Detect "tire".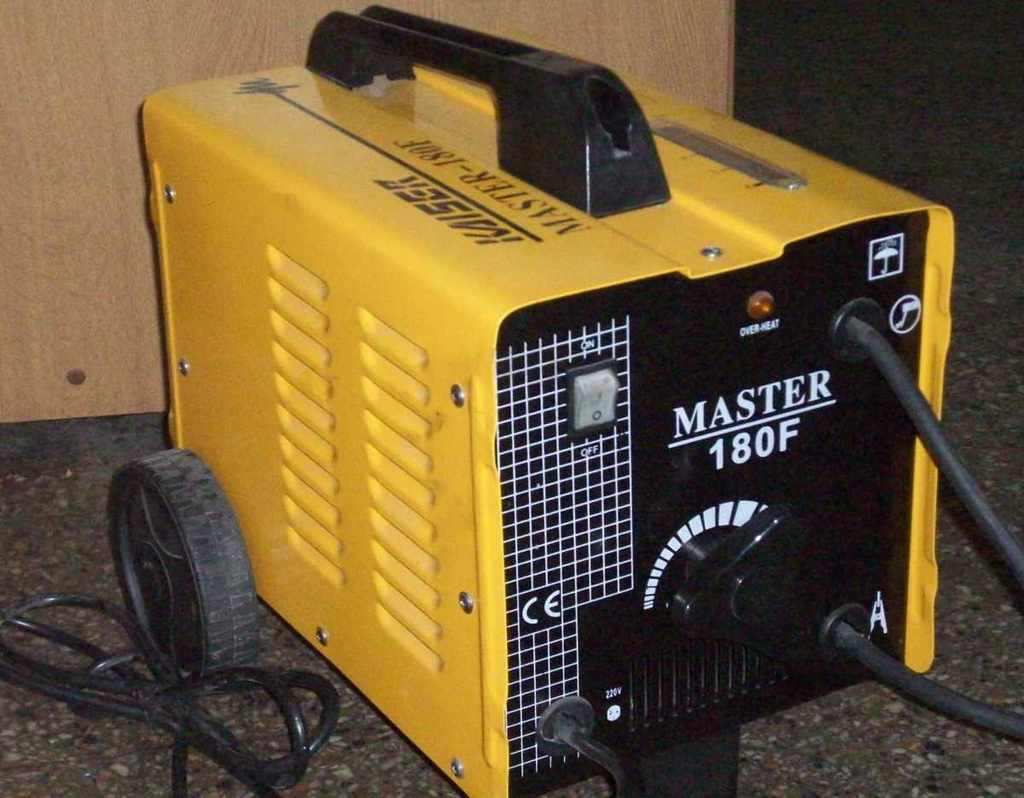
Detected at rect(92, 435, 249, 722).
